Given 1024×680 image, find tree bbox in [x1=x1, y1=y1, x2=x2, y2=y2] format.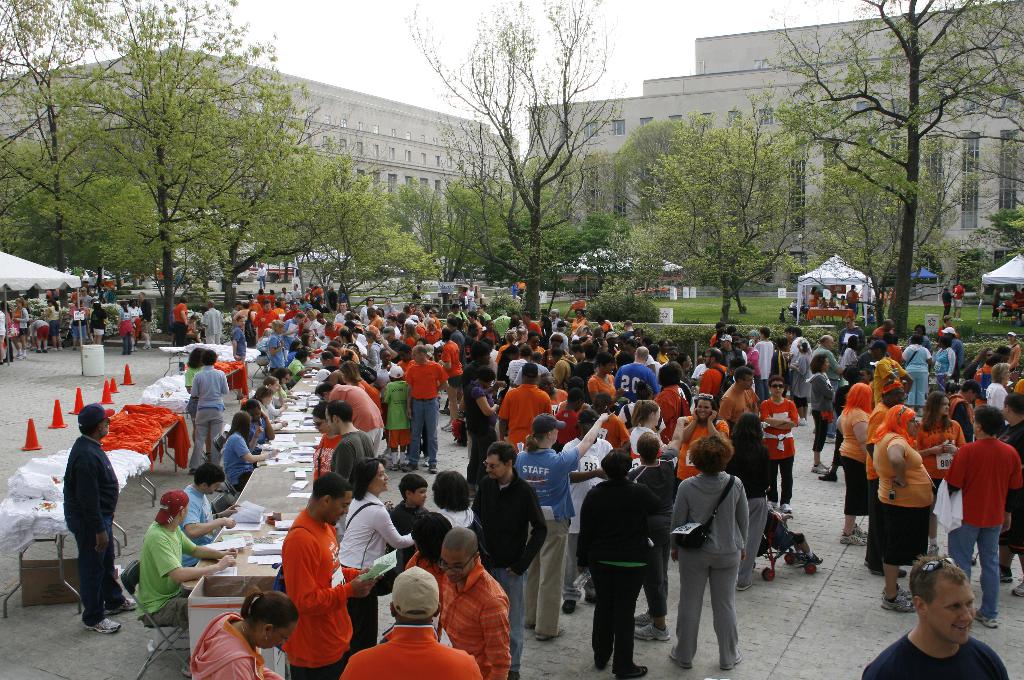
[x1=771, y1=20, x2=994, y2=329].
